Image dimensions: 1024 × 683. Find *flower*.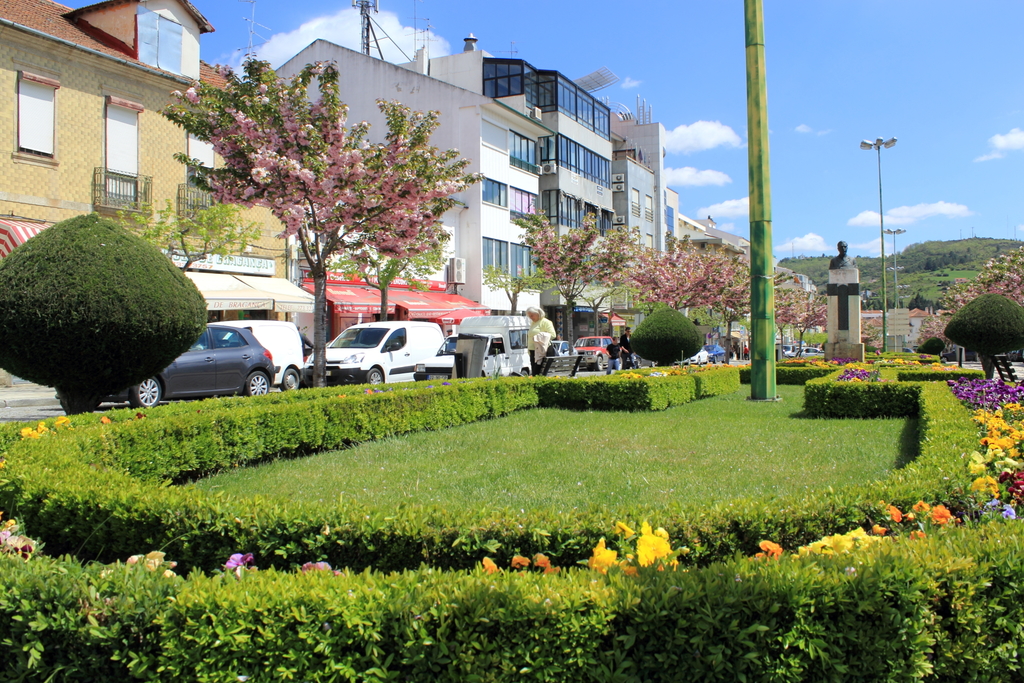
rect(126, 550, 141, 565).
